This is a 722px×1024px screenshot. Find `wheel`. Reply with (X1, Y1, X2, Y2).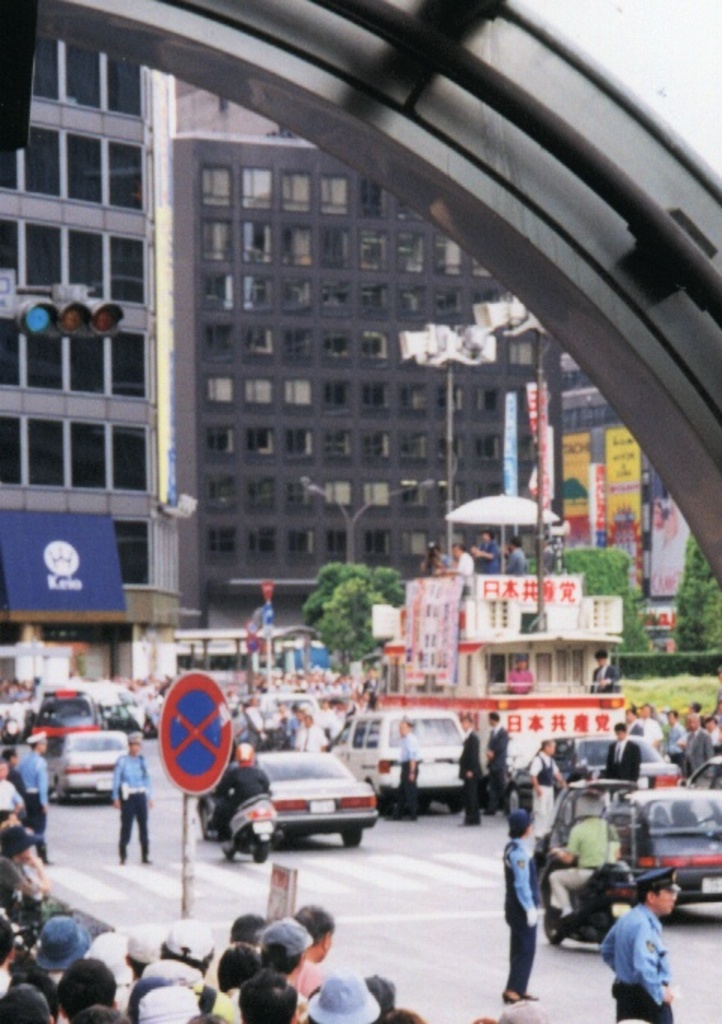
(538, 899, 567, 944).
